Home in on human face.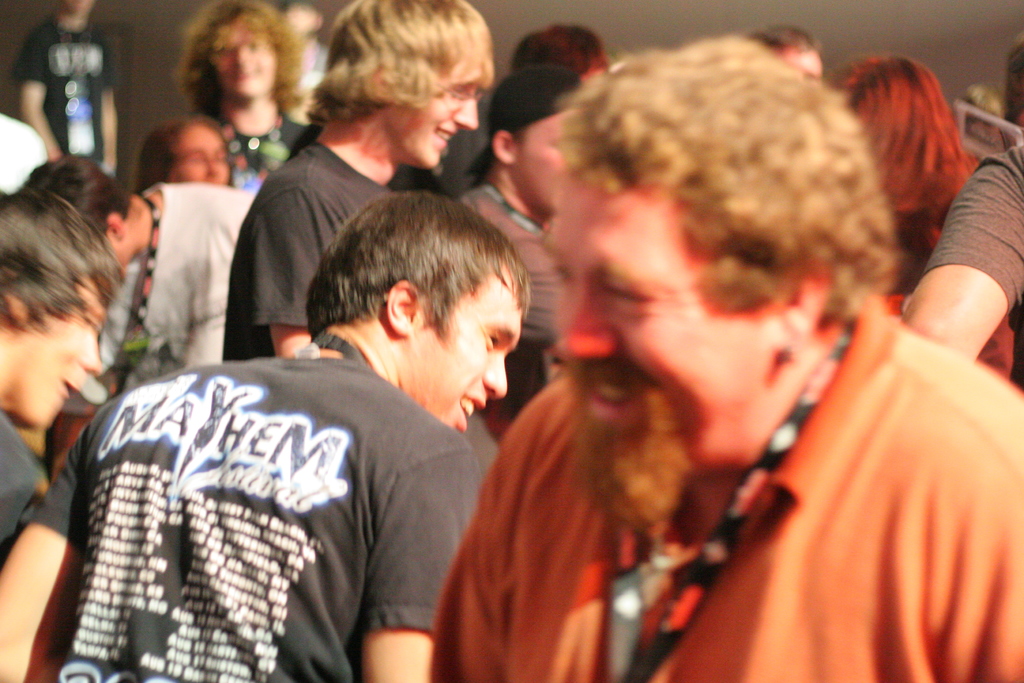
Homed in at BBox(166, 121, 237, 183).
